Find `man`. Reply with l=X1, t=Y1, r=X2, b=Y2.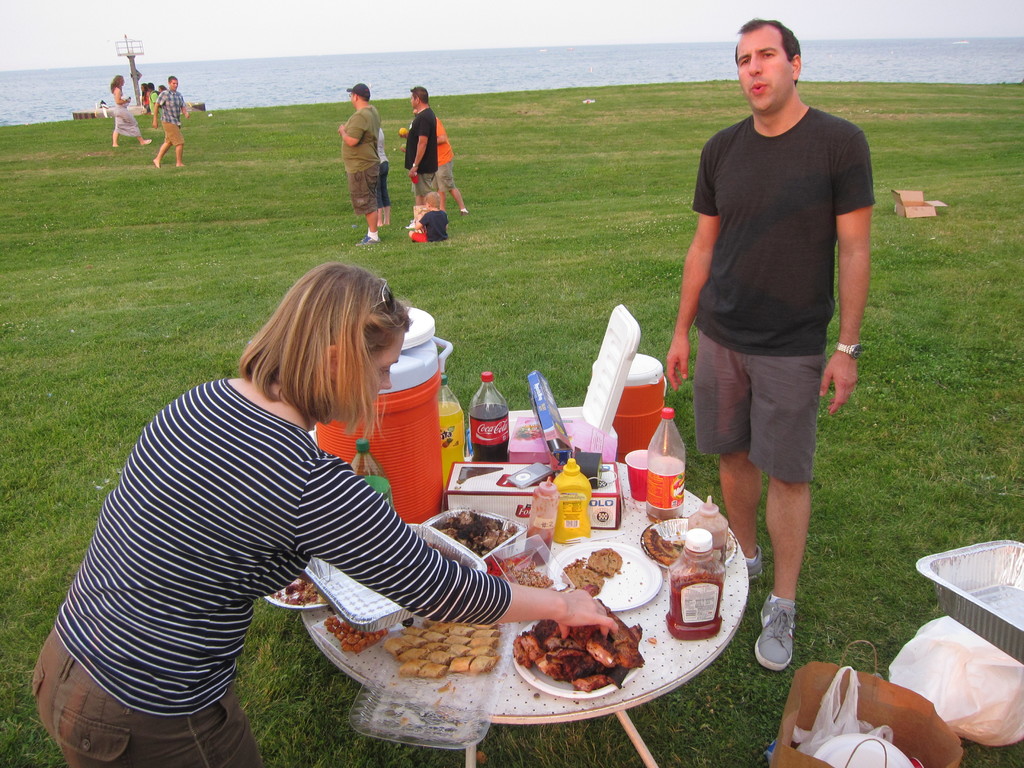
l=148, t=74, r=191, b=172.
